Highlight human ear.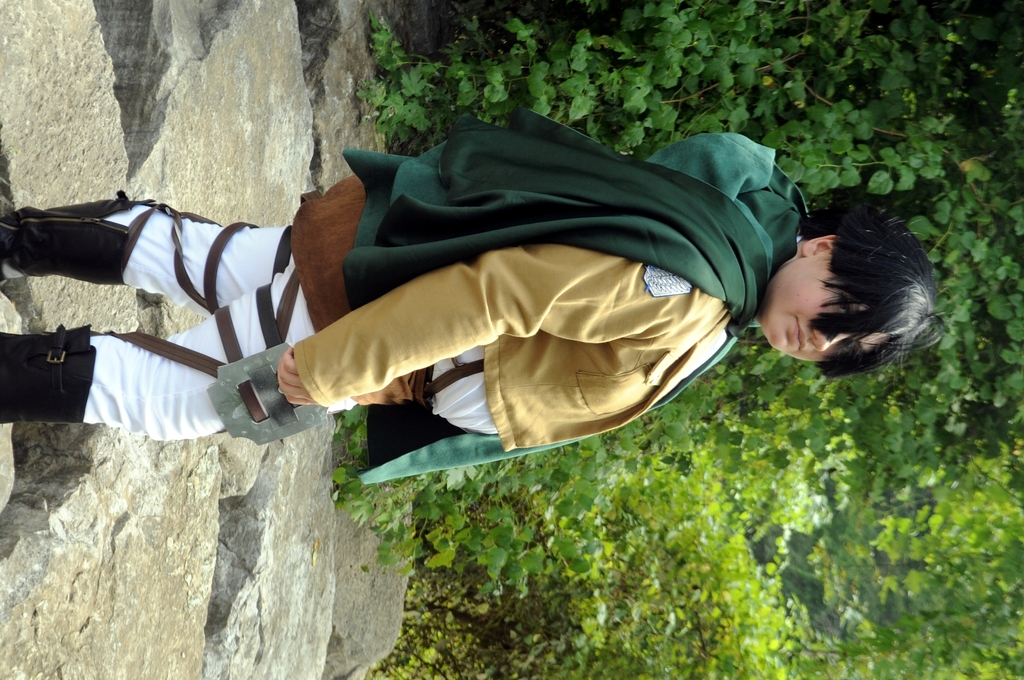
Highlighted region: (x1=801, y1=234, x2=836, y2=254).
